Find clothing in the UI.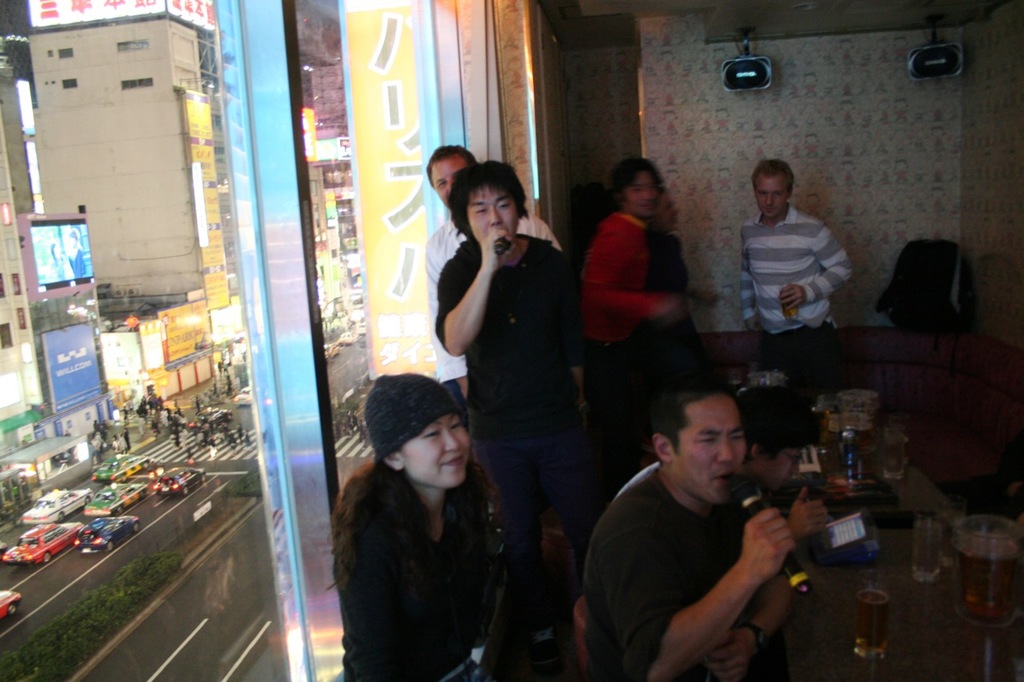
UI element at 619/454/767/490.
